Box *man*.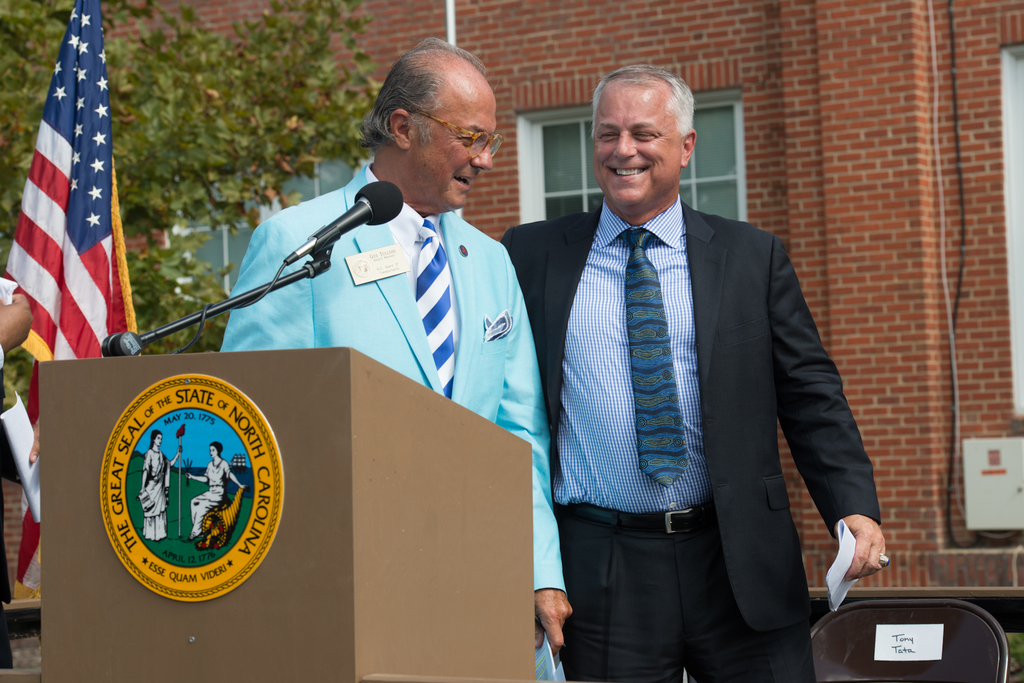
region(522, 48, 878, 678).
